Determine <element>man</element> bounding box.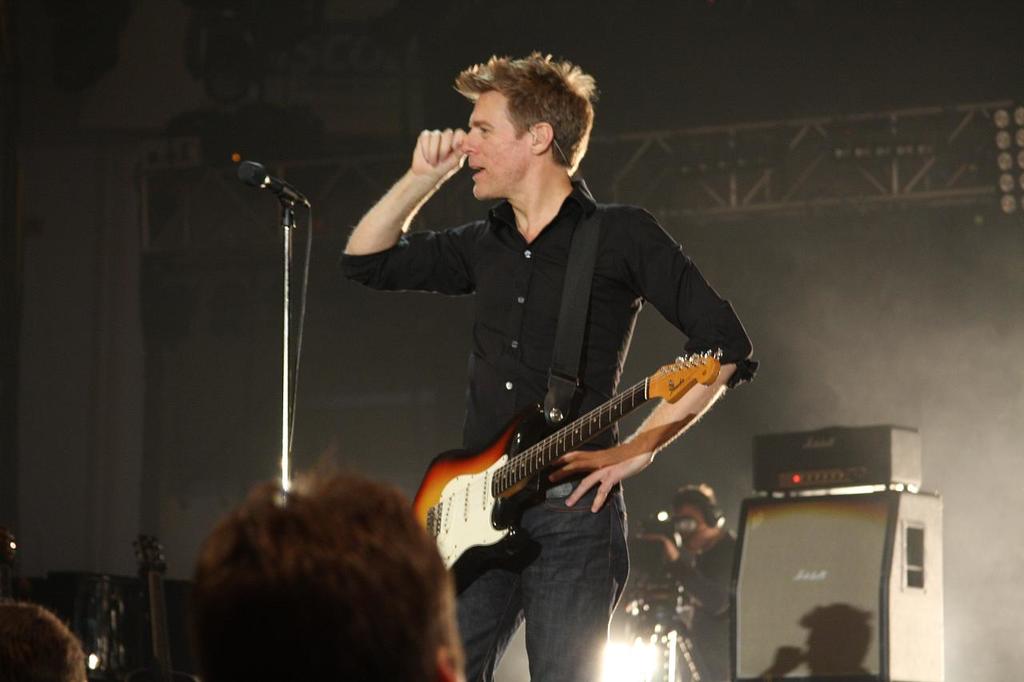
Determined: {"left": 341, "top": 50, "right": 758, "bottom": 642}.
